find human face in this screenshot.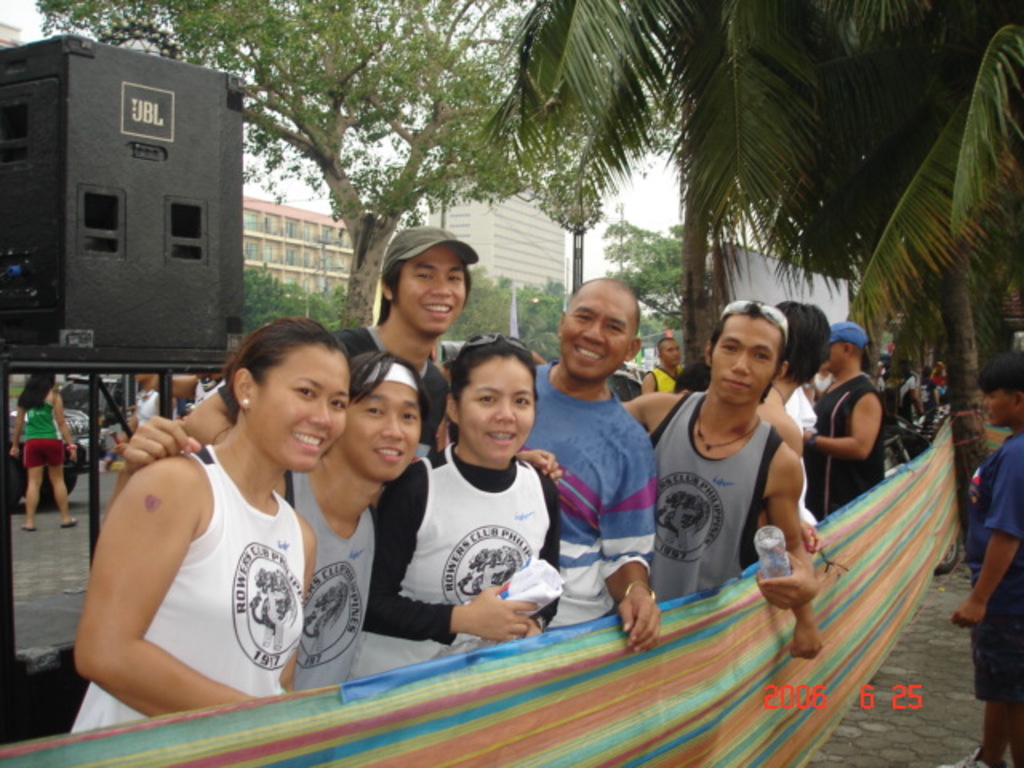
The bounding box for human face is [661,341,685,368].
